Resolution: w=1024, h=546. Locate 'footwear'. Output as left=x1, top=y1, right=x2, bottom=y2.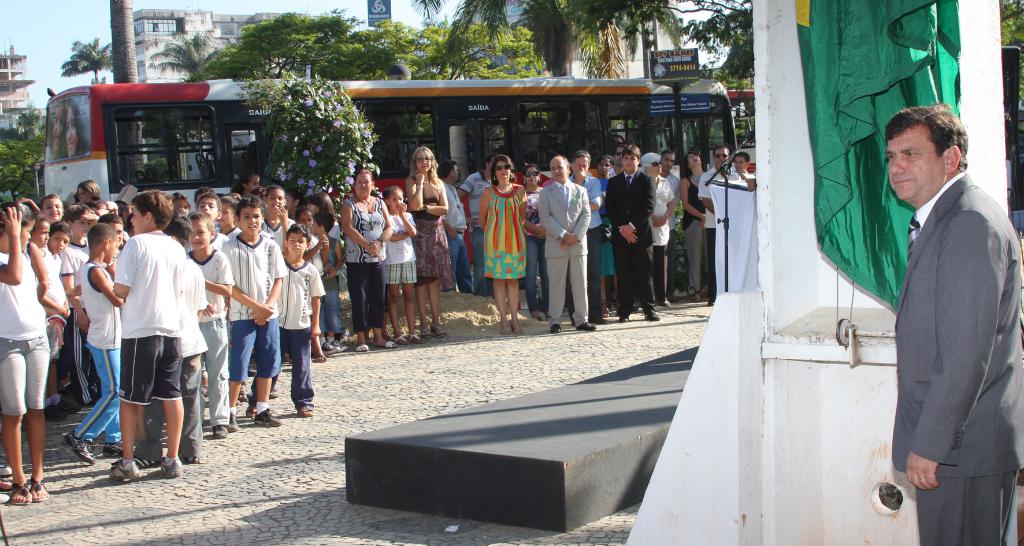
left=156, top=450, right=186, bottom=478.
